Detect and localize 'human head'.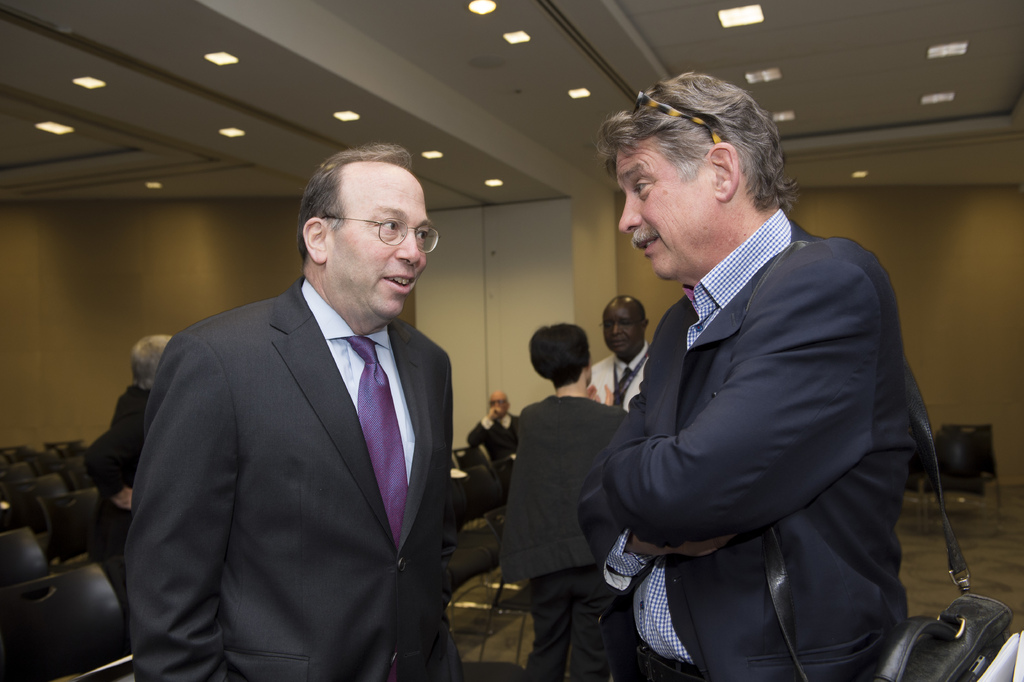
Localized at select_region(282, 140, 438, 300).
